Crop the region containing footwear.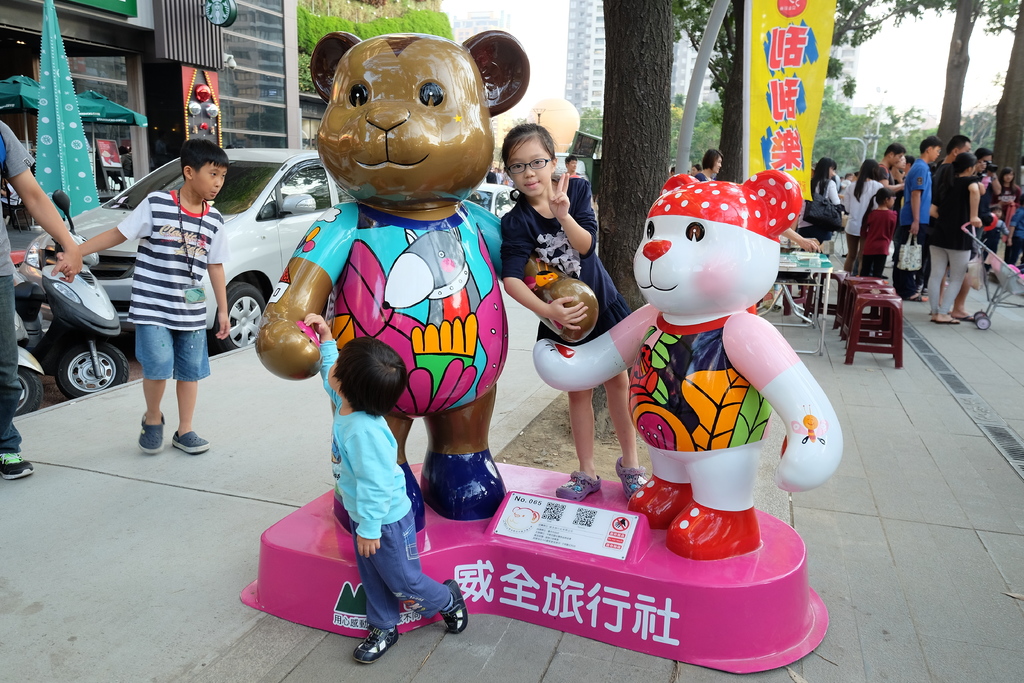
Crop region: select_region(333, 459, 424, 530).
